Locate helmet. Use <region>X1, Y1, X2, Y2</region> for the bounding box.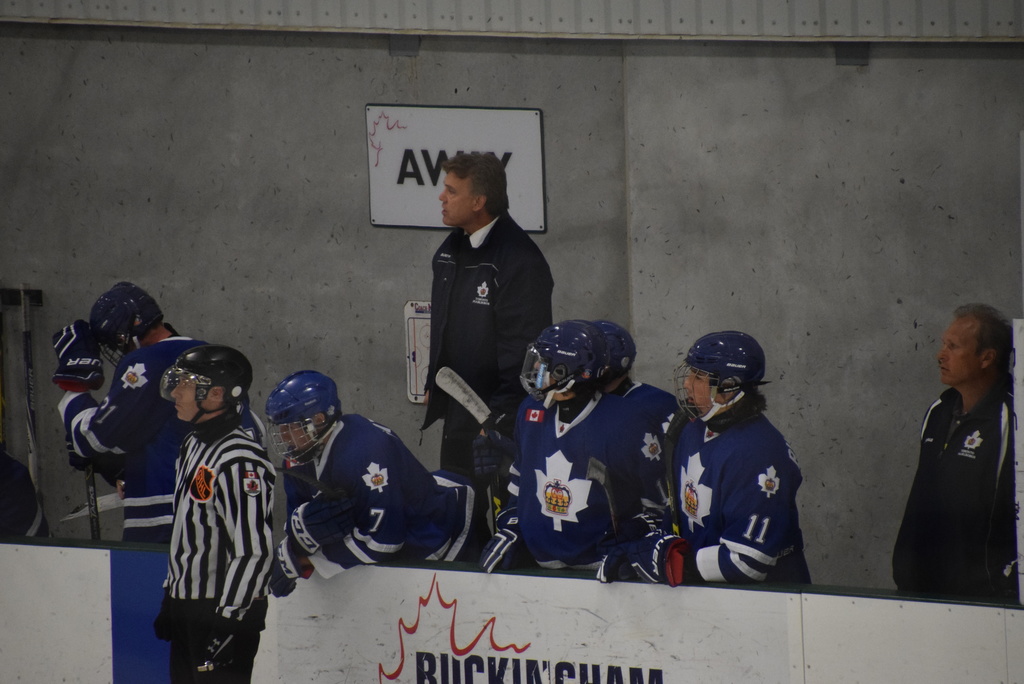
<region>670, 326, 772, 424</region>.
